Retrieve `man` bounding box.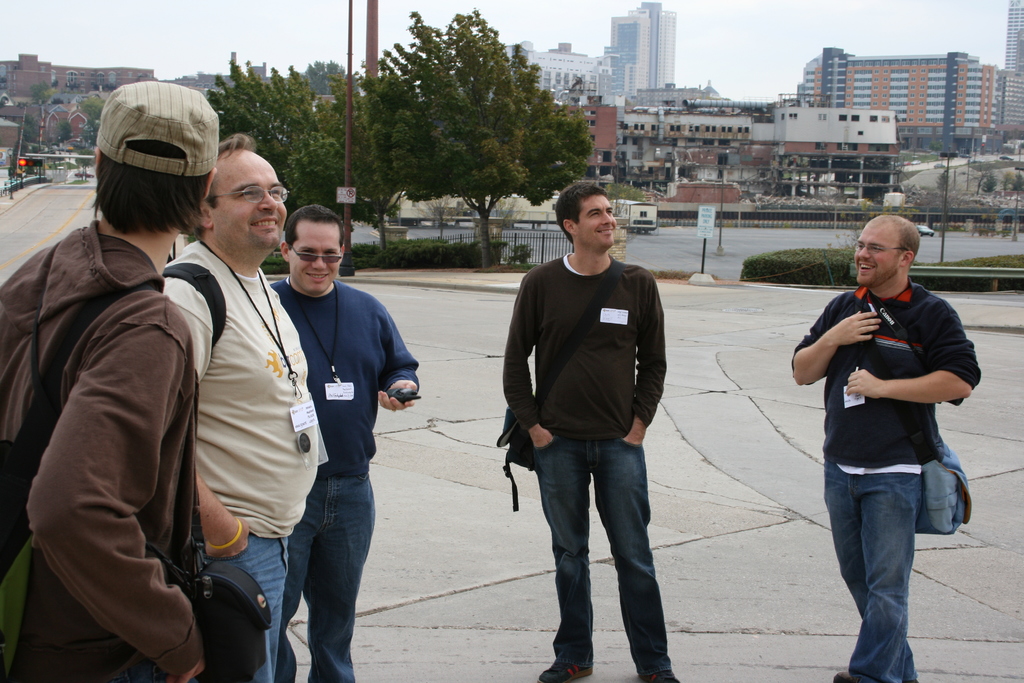
Bounding box: box=[0, 82, 221, 682].
